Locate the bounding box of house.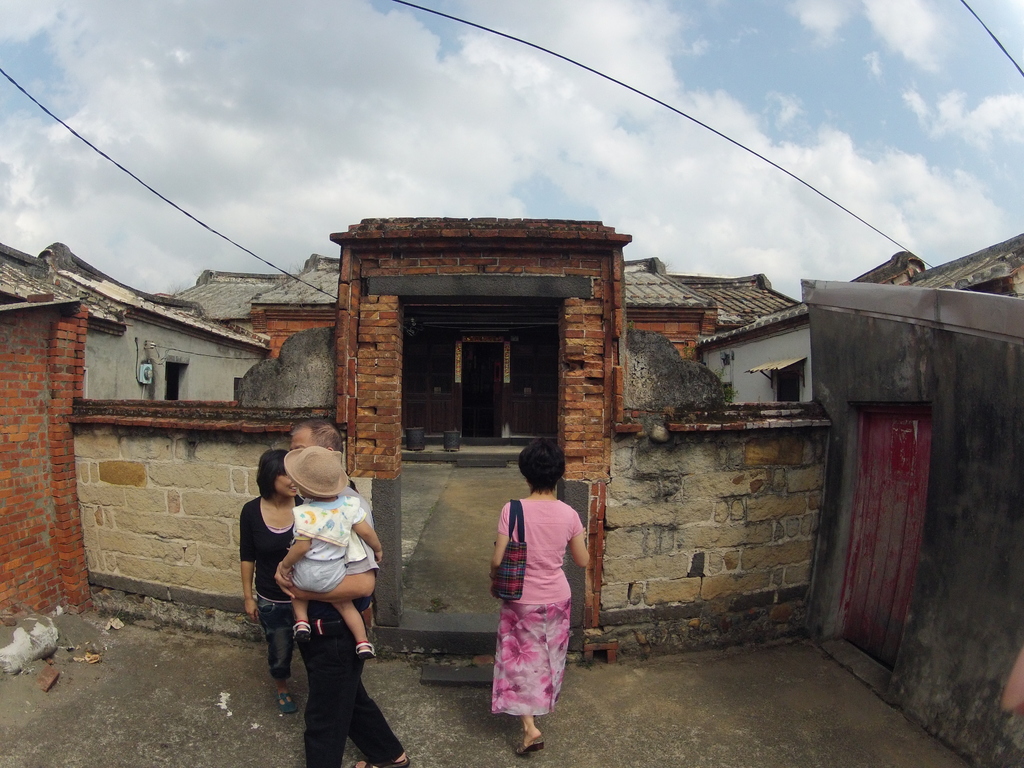
Bounding box: 798, 233, 1023, 767.
